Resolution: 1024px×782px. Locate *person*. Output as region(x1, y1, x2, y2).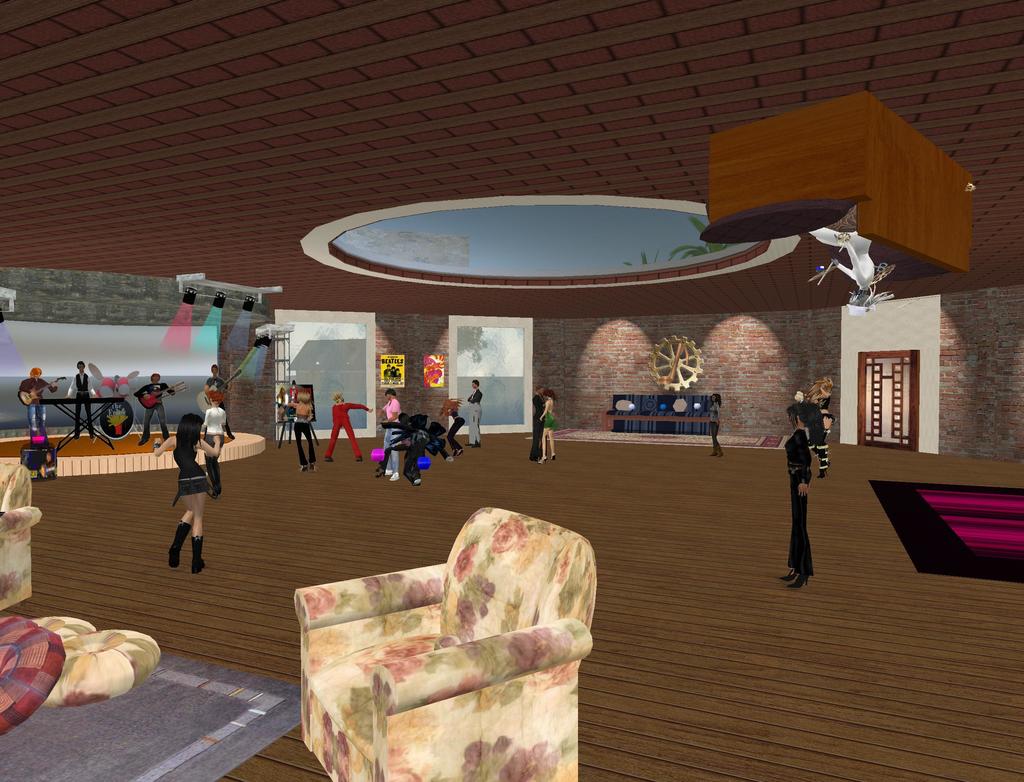
region(537, 386, 559, 463).
